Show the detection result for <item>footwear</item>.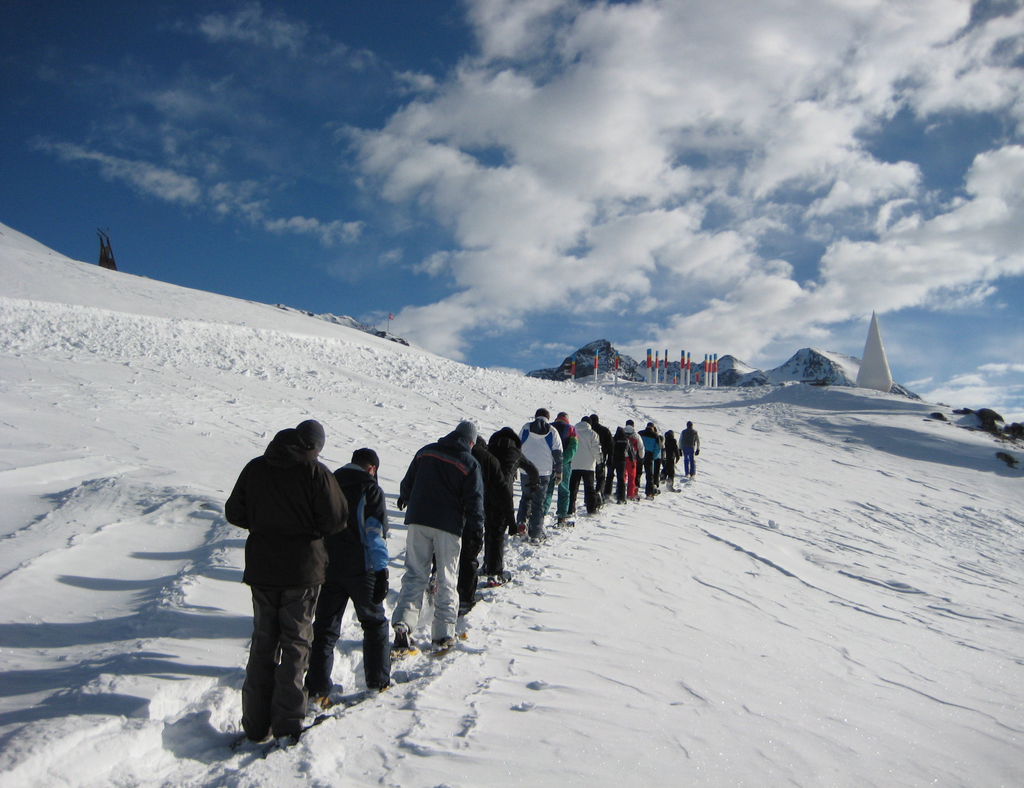
box(280, 715, 319, 746).
